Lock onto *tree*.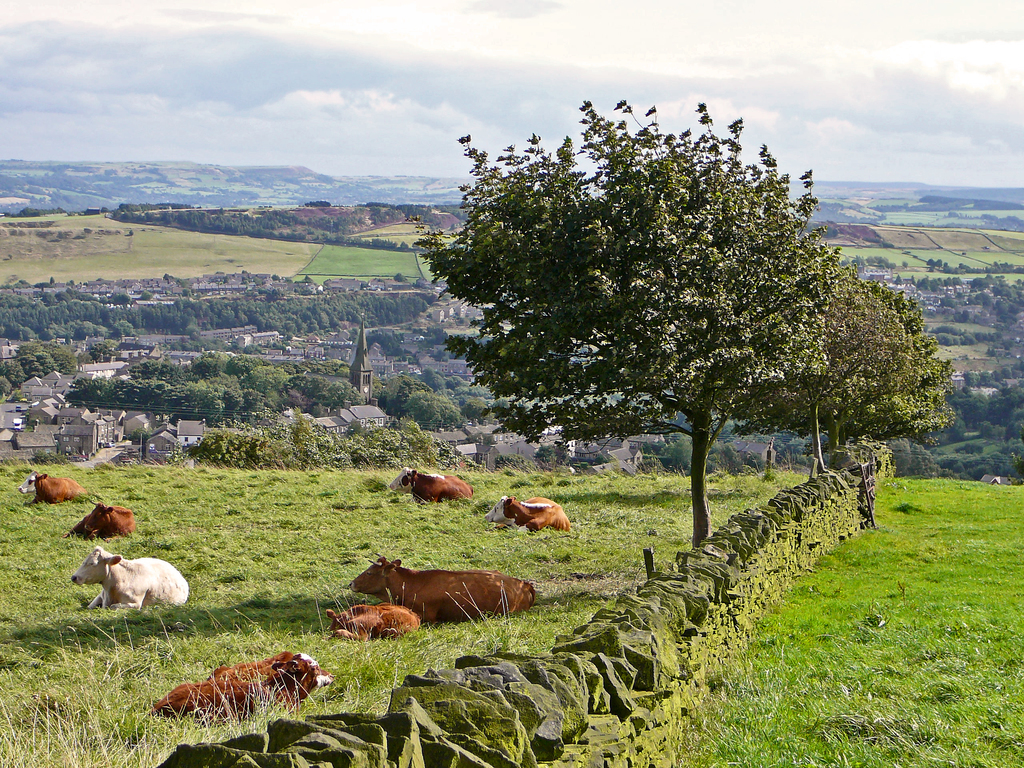
Locked: [x1=977, y1=286, x2=995, y2=310].
